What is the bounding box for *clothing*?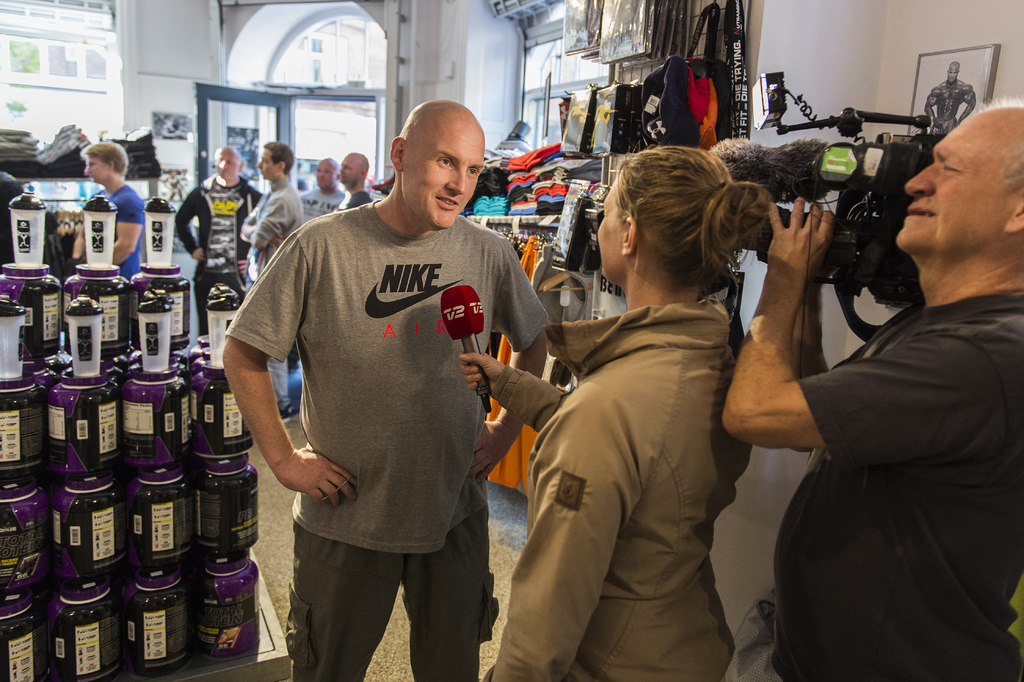
(306,182,346,220).
